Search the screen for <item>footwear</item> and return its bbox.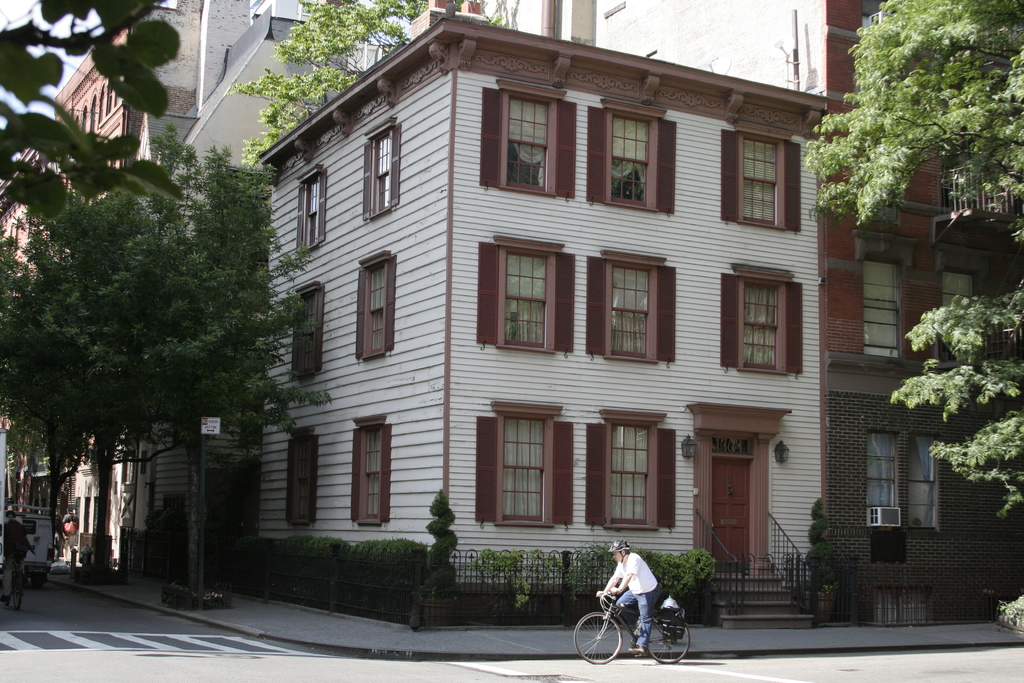
Found: [left=632, top=643, right=649, bottom=651].
